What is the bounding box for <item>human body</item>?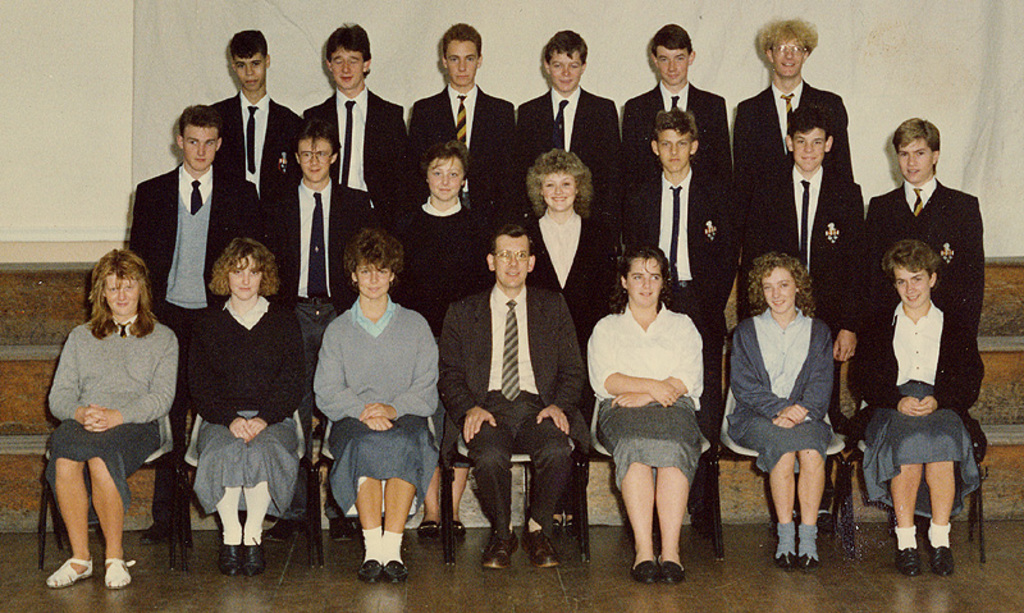
region(735, 12, 860, 228).
